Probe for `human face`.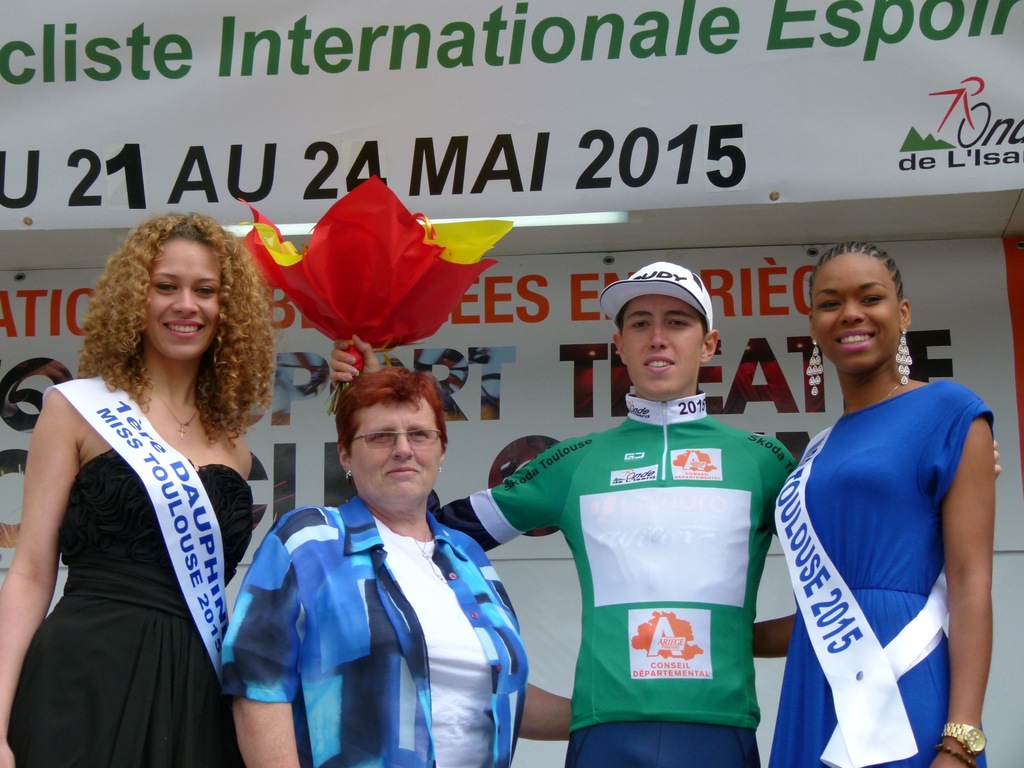
Probe result: <bbox>144, 241, 226, 366</bbox>.
